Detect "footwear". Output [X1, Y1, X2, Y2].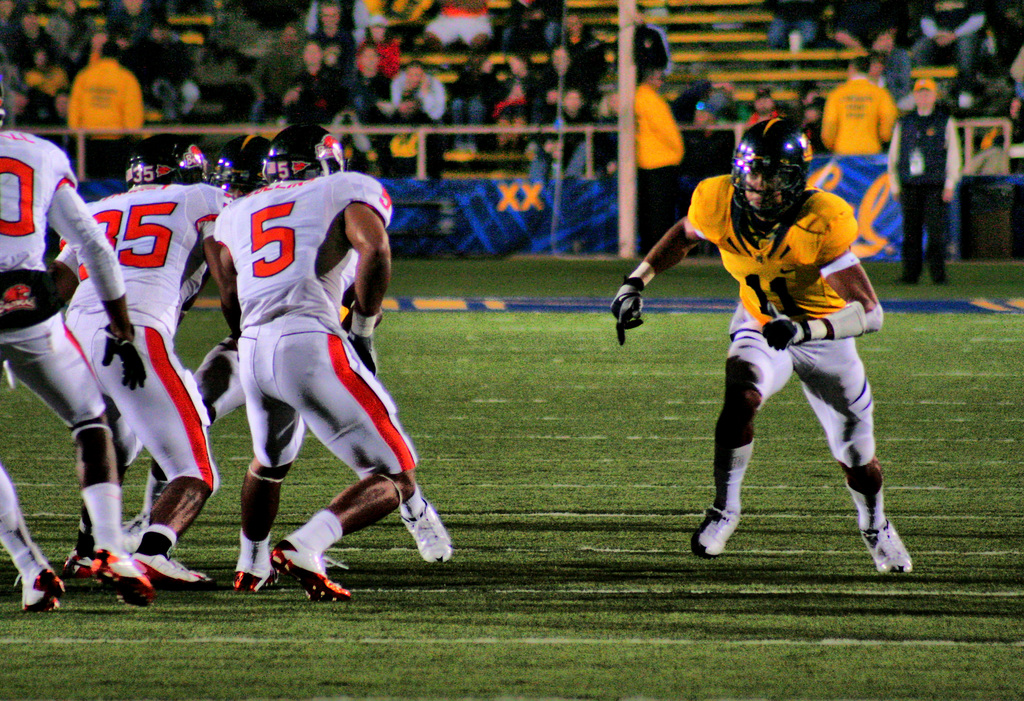
[22, 570, 65, 613].
